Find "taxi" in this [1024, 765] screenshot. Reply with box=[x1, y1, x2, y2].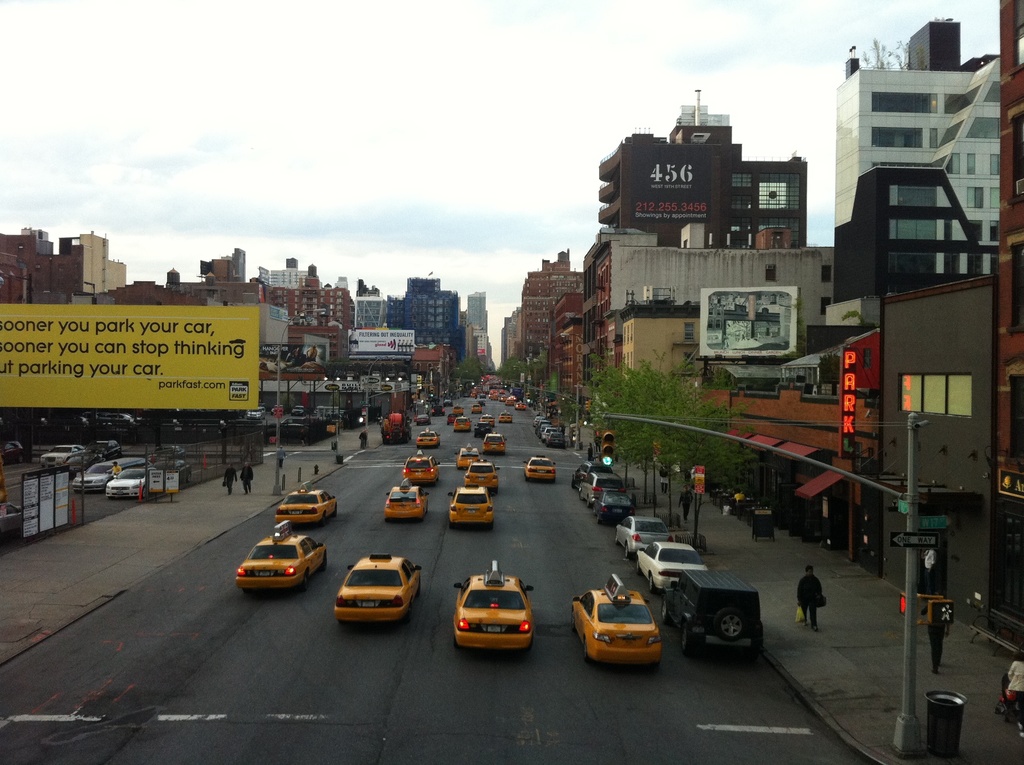
box=[524, 453, 556, 483].
